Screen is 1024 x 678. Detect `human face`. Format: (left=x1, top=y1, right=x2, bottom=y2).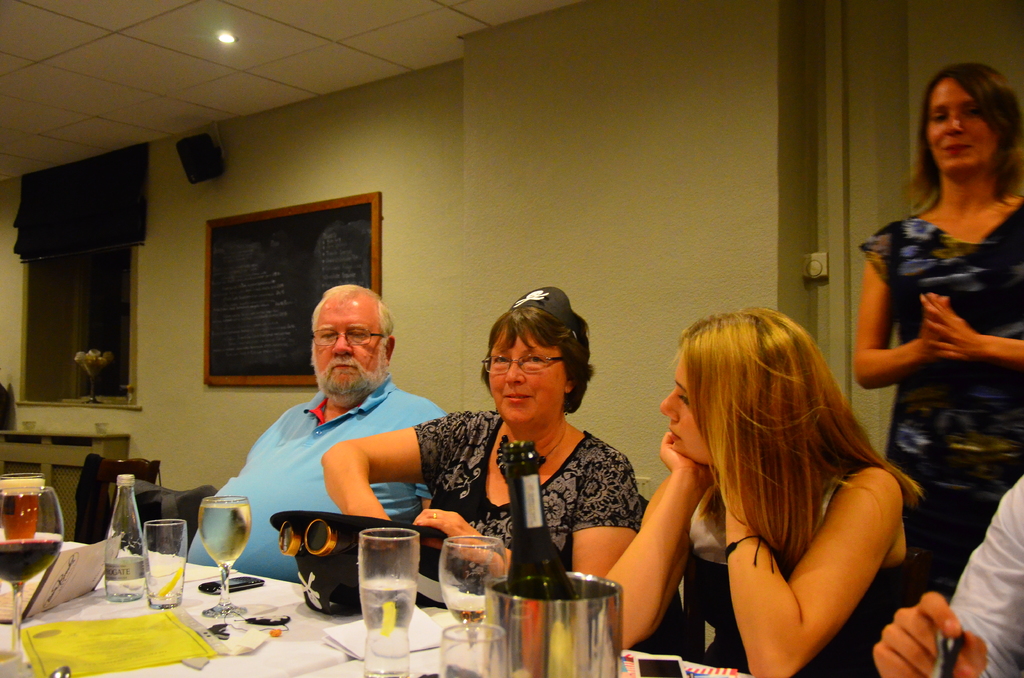
(left=659, top=355, right=712, bottom=466).
